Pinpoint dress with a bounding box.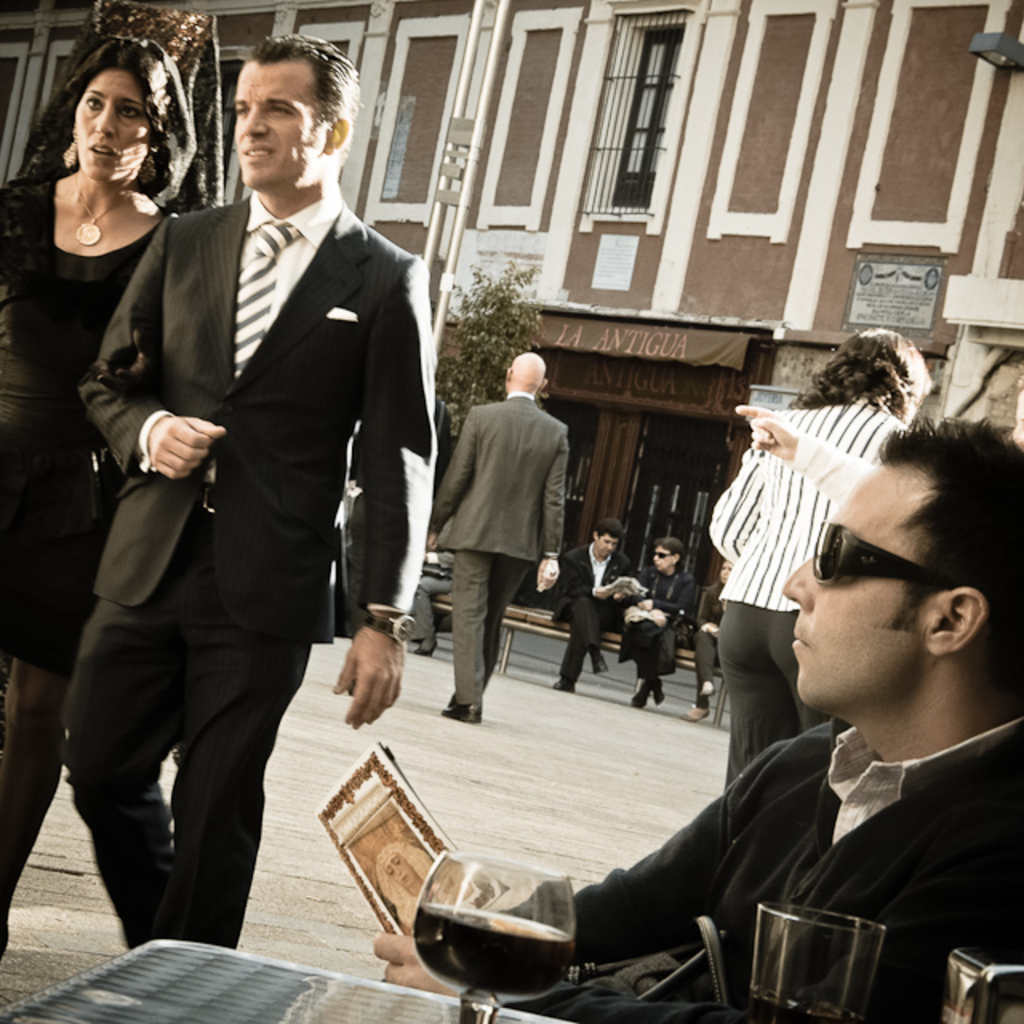
bbox=(0, 176, 168, 667).
